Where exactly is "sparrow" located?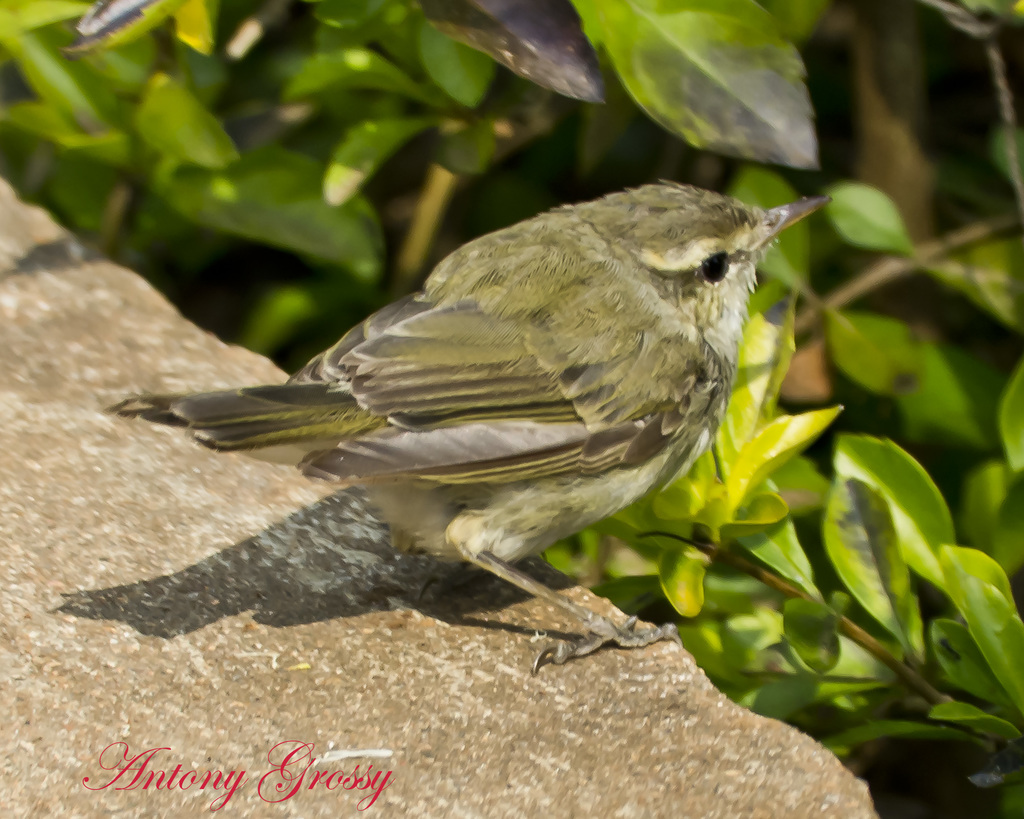
Its bounding box is 93 176 833 673.
